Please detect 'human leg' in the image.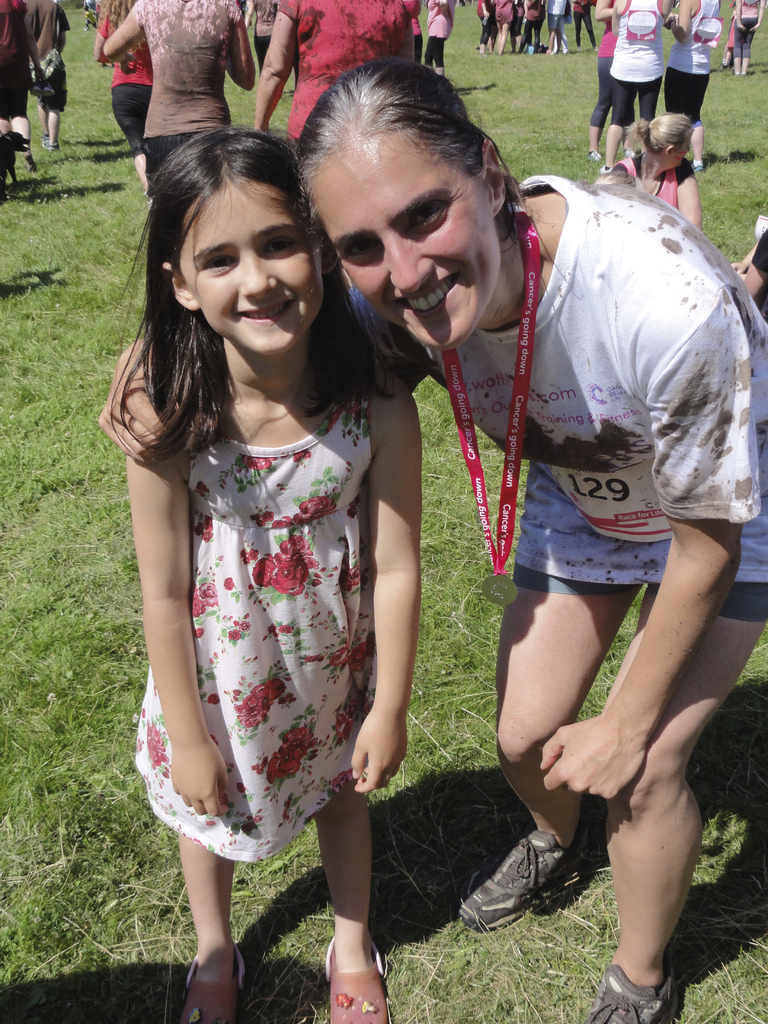
{"x1": 5, "y1": 48, "x2": 38, "y2": 173}.
